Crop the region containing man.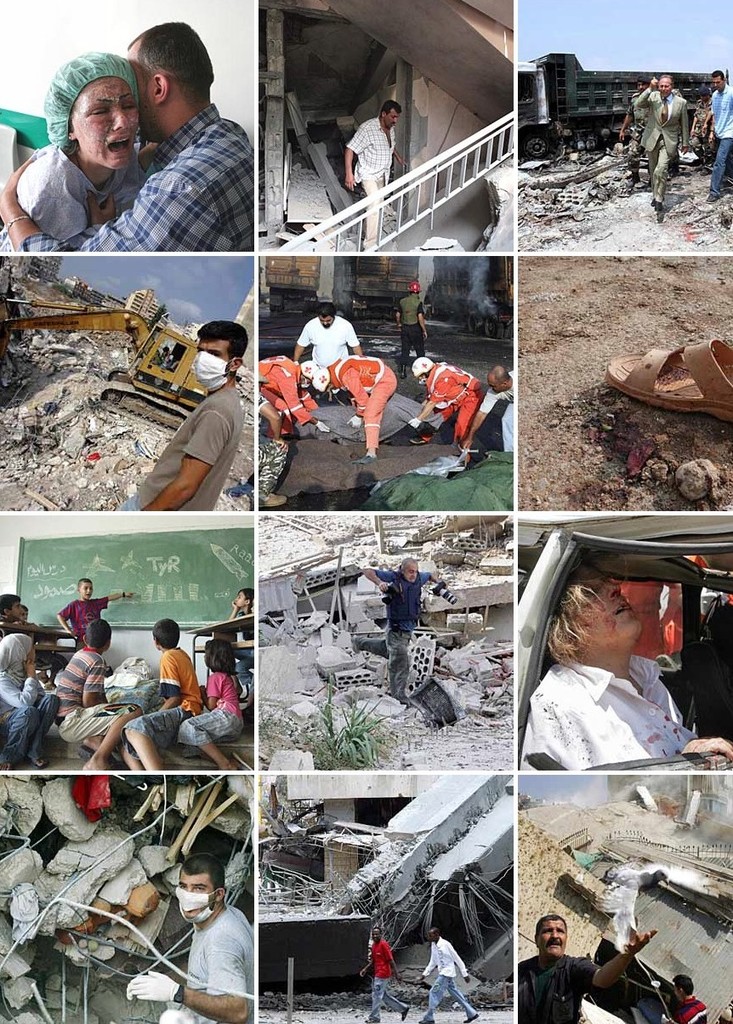
Crop region: crop(413, 927, 482, 1023).
